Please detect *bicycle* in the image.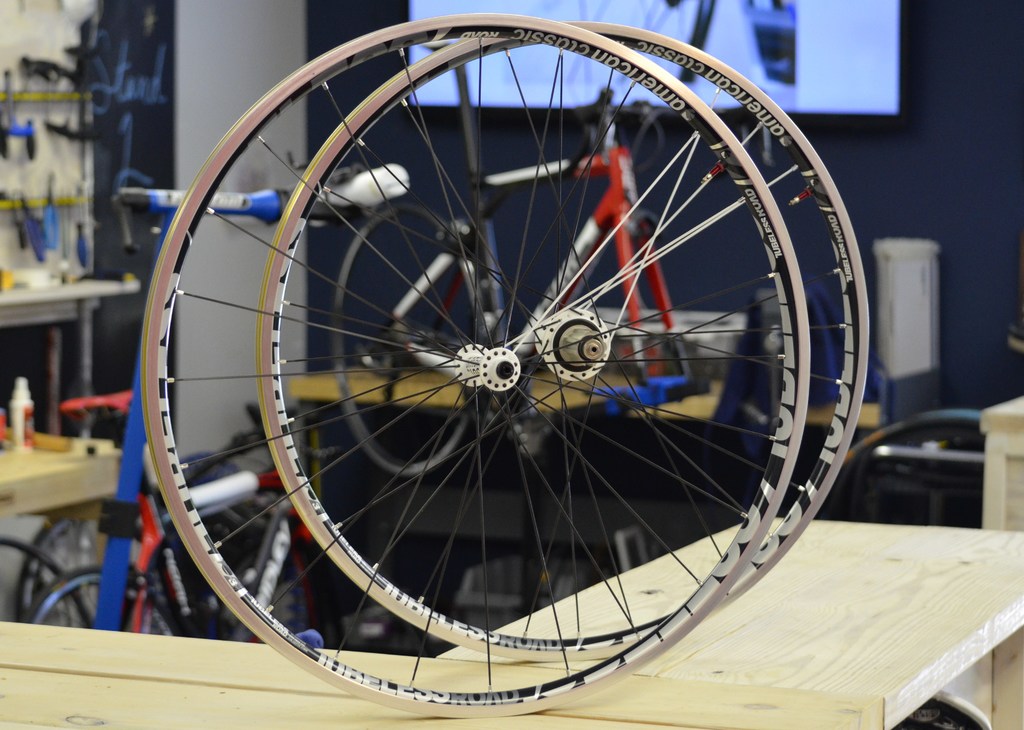
[14,387,325,643].
